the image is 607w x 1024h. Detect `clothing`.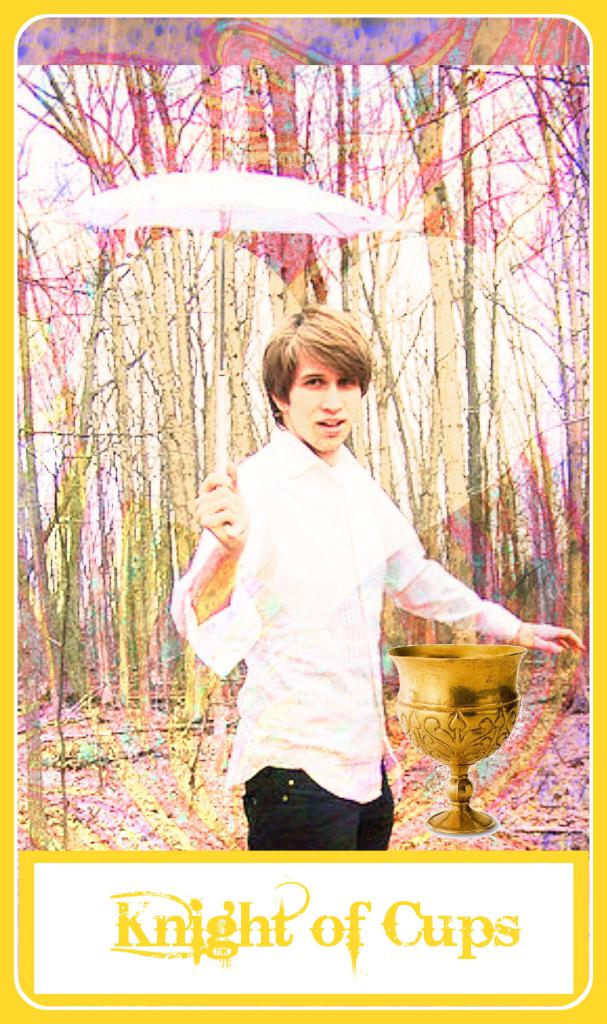
Detection: (162,431,519,859).
